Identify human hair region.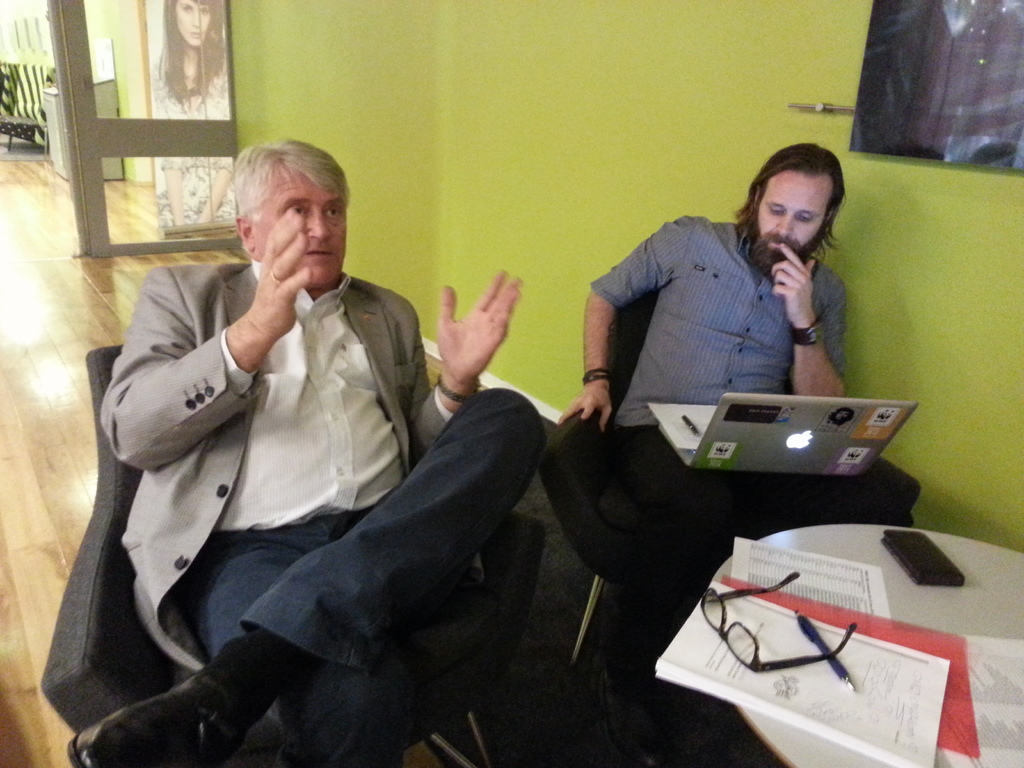
Region: select_region(231, 132, 345, 280).
